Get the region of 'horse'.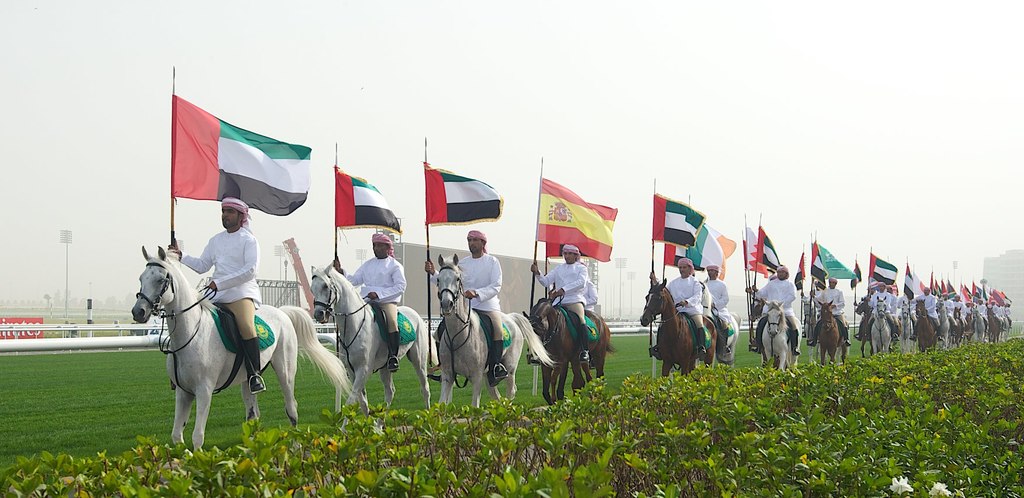
x1=310 y1=257 x2=435 y2=414.
